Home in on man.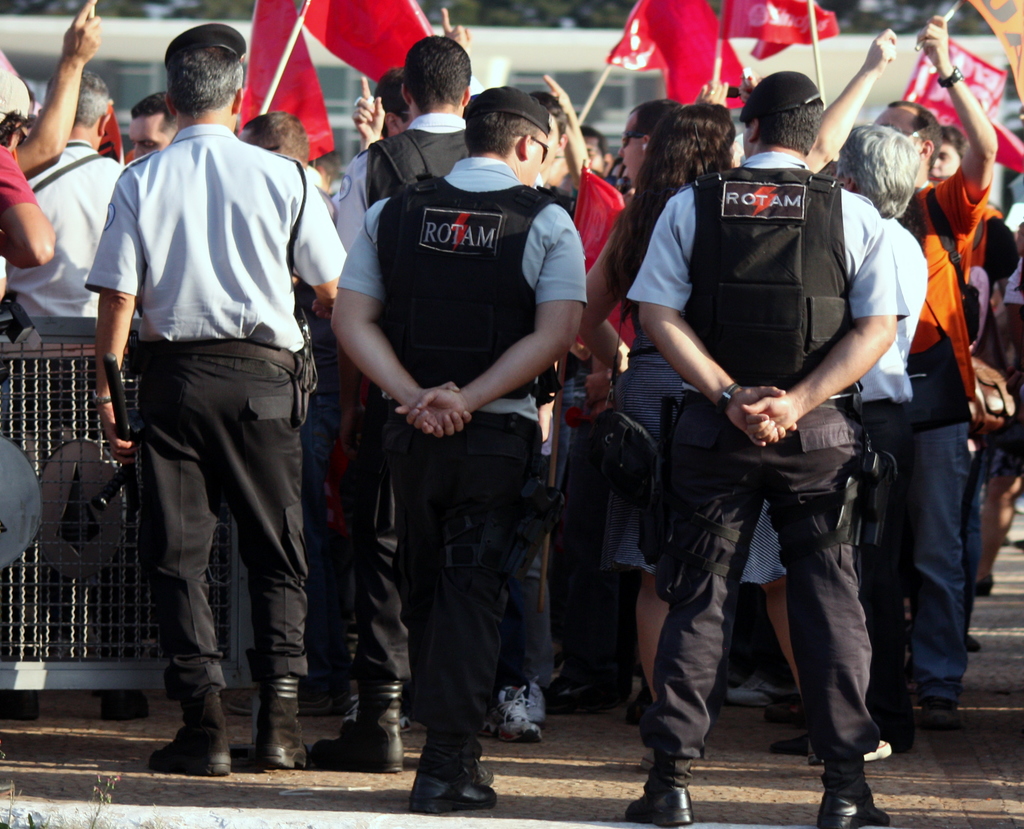
Homed in at region(578, 125, 612, 175).
